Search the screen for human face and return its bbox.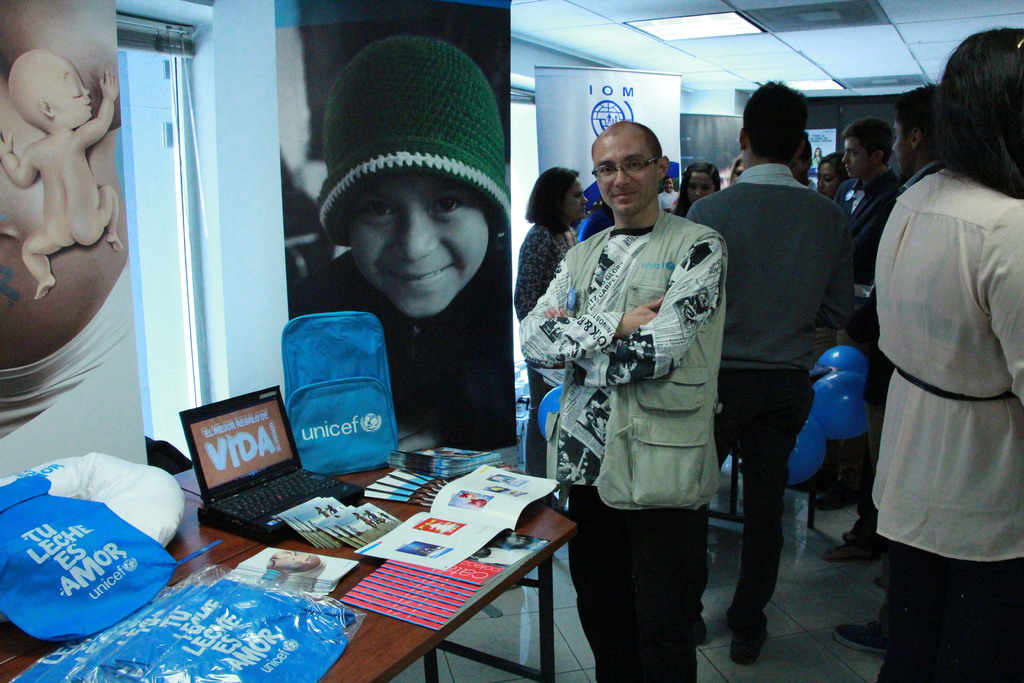
Found: bbox=[591, 136, 659, 217].
